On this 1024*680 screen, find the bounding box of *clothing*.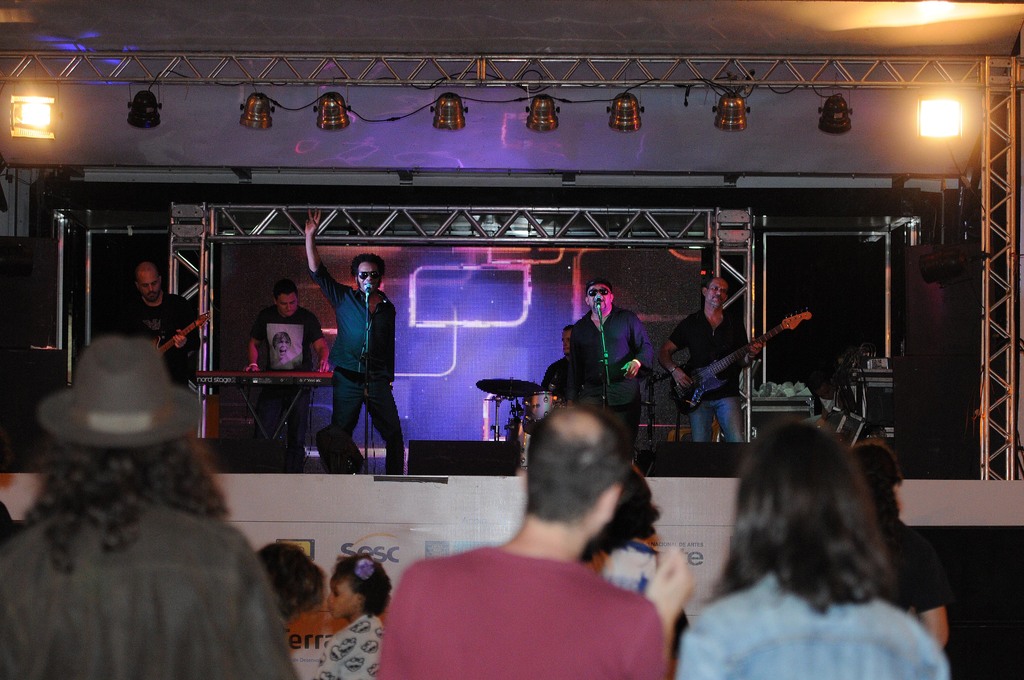
Bounding box: <box>884,515,948,610</box>.
